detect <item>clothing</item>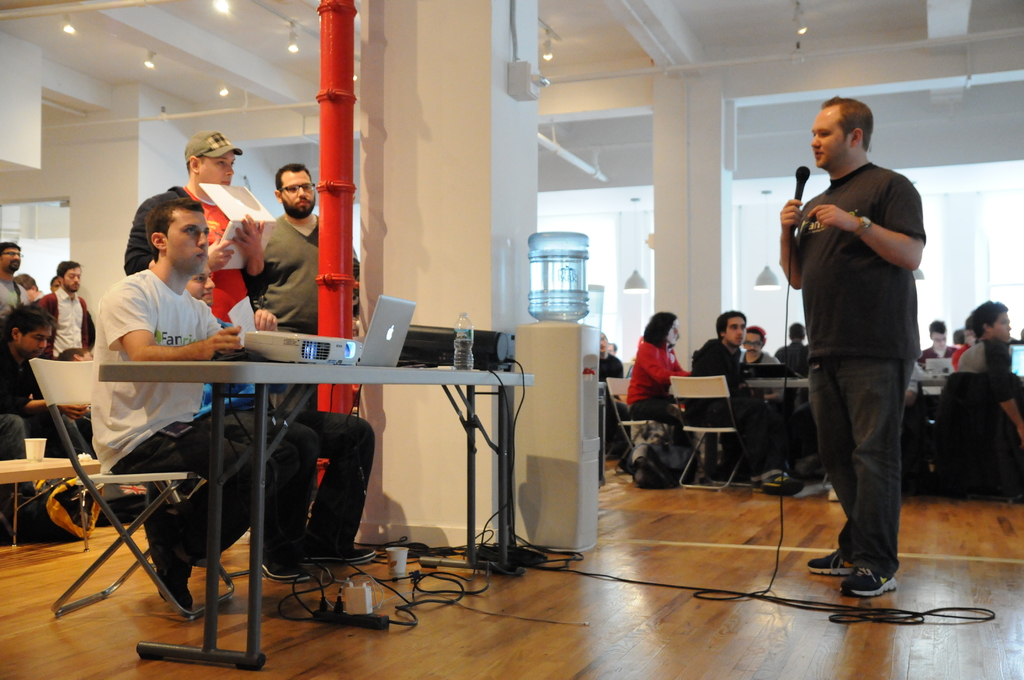
left=783, top=99, right=940, bottom=569
